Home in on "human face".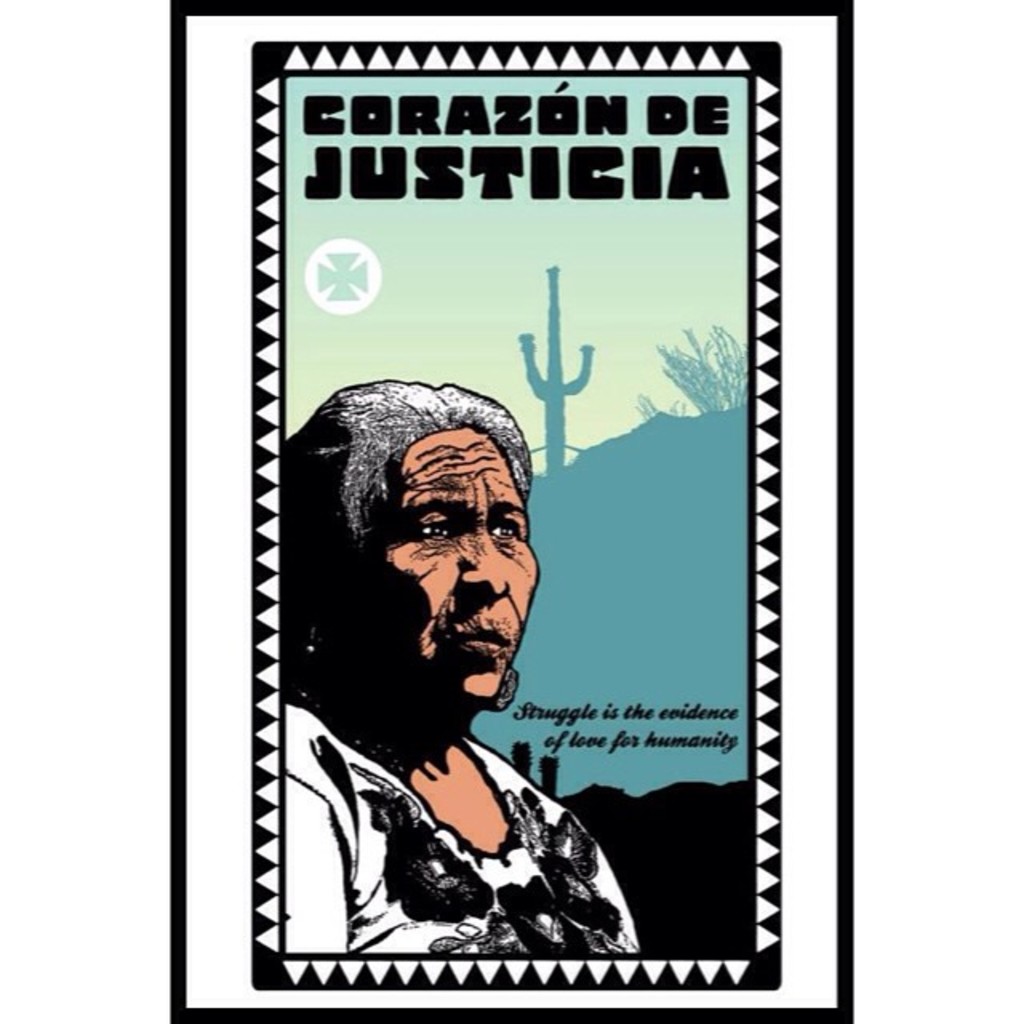
Homed in at x1=354 y1=421 x2=544 y2=706.
